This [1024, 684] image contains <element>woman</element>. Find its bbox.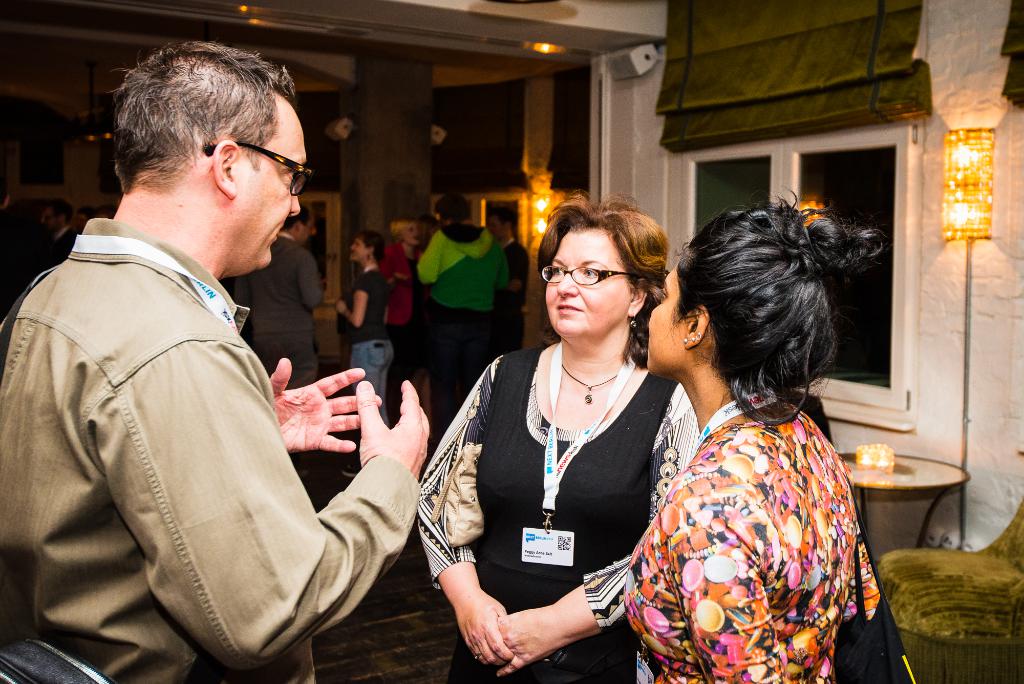
[613,166,902,676].
